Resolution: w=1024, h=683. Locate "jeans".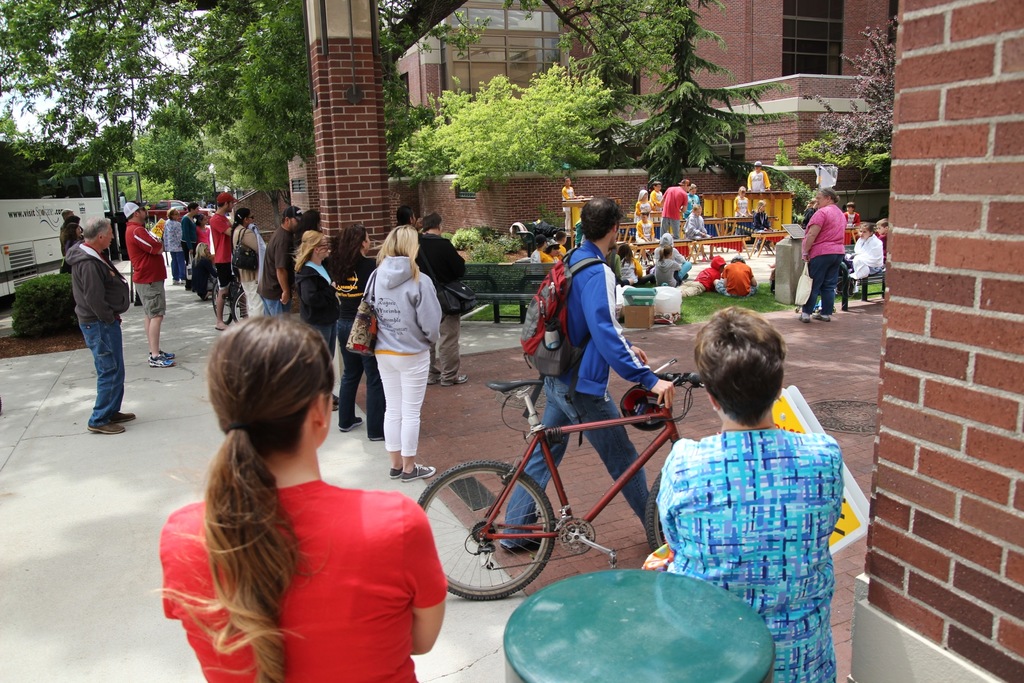
[left=173, top=252, right=184, bottom=278].
